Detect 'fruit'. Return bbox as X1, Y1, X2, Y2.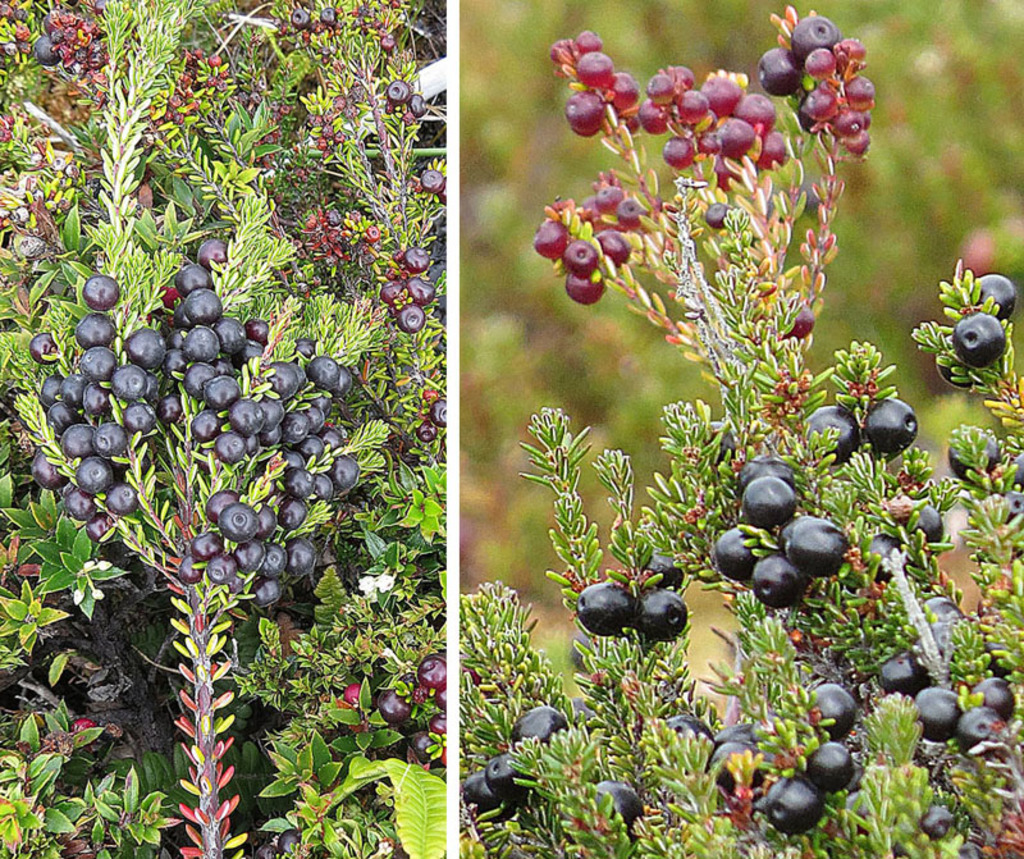
972, 271, 1021, 316.
